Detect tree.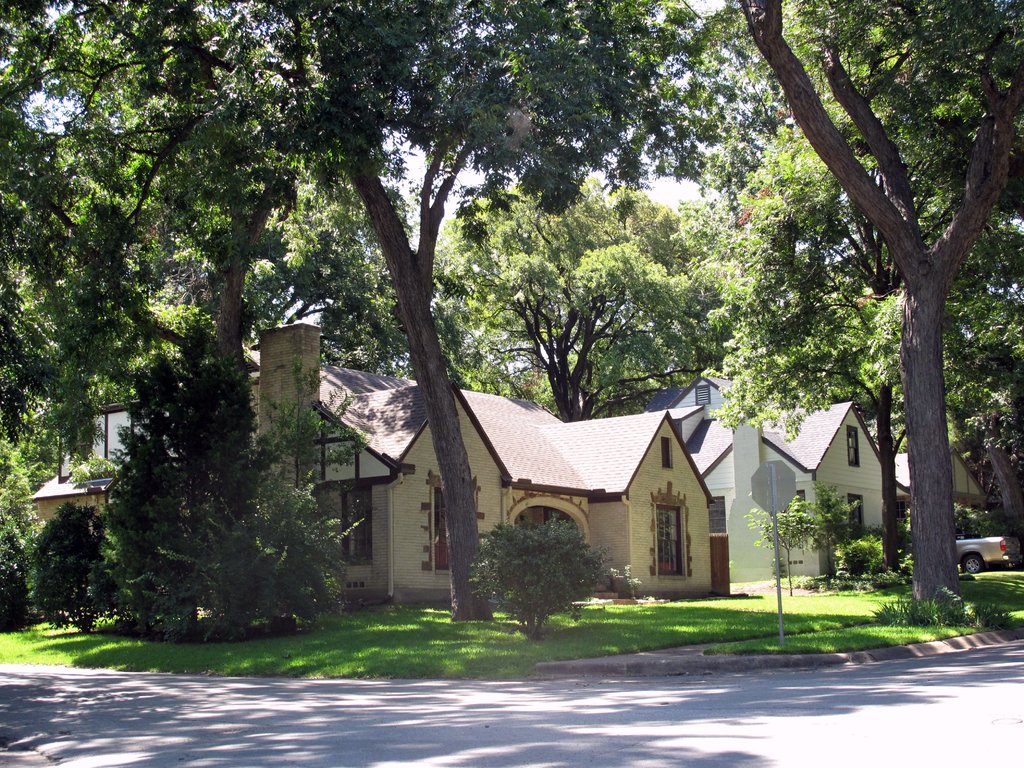
Detected at (0, 0, 781, 623).
